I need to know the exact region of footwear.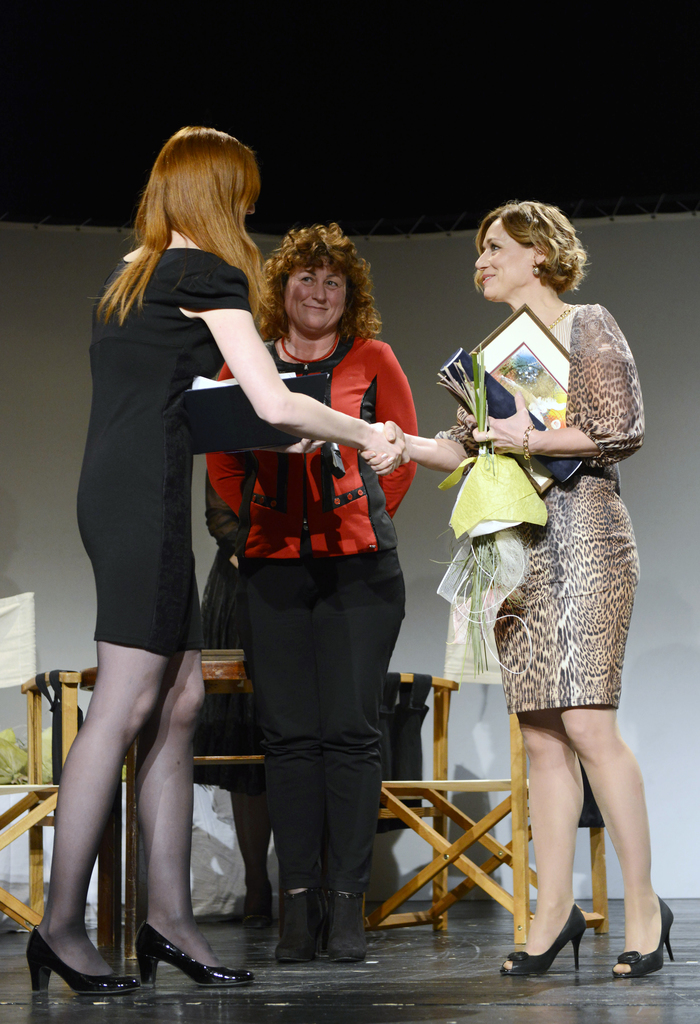
Region: <bbox>244, 883, 281, 953</bbox>.
